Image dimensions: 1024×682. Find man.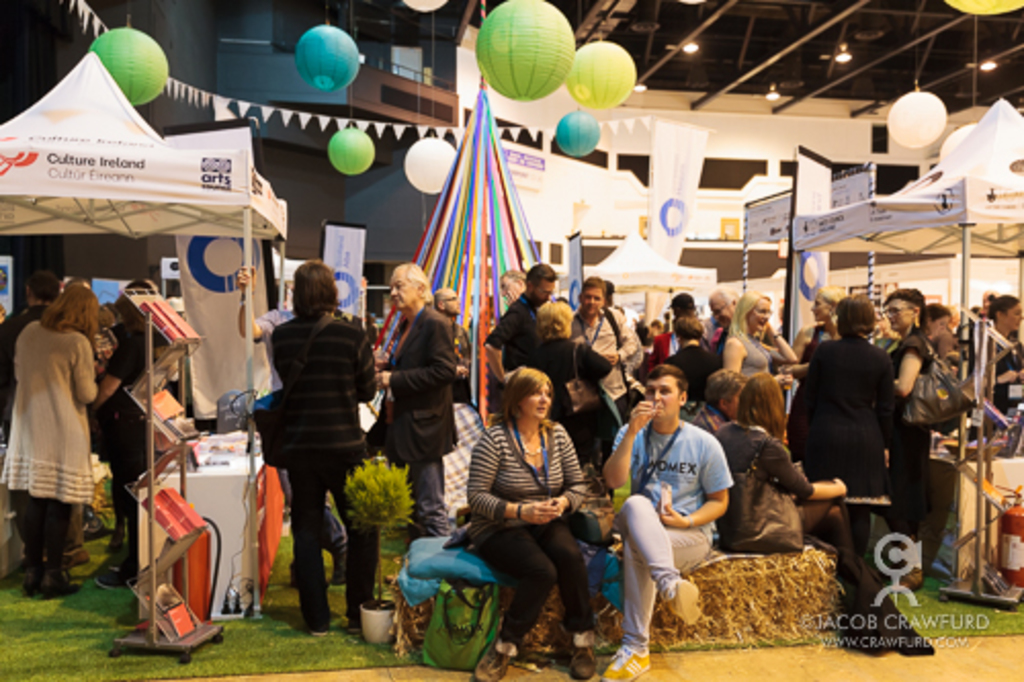
pyautogui.locateOnScreen(270, 264, 379, 637).
